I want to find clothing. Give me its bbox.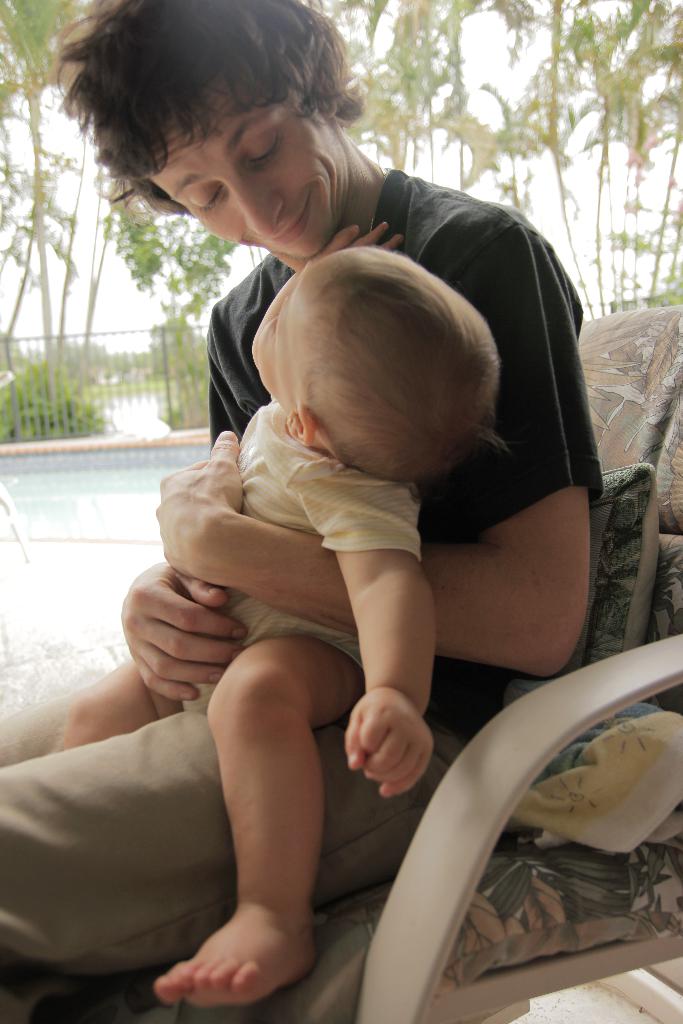
left=0, top=159, right=595, bottom=986.
